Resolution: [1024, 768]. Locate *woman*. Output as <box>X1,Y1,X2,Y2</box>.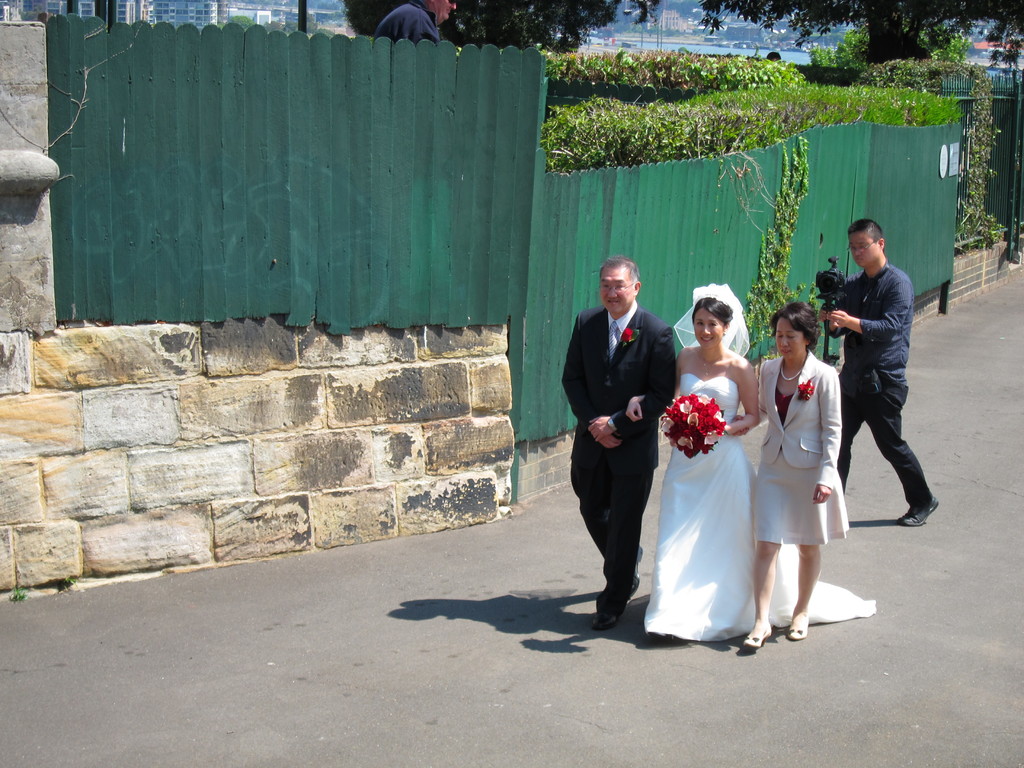
<box>732,298,852,653</box>.
